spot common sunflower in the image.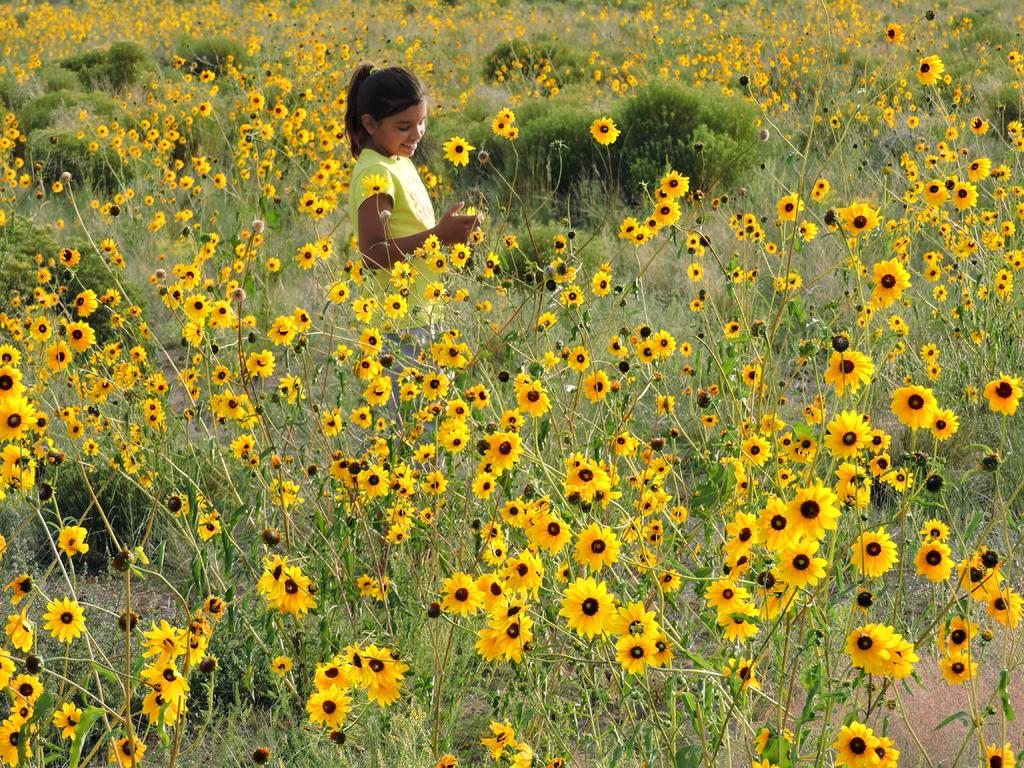
common sunflower found at locate(70, 318, 85, 354).
